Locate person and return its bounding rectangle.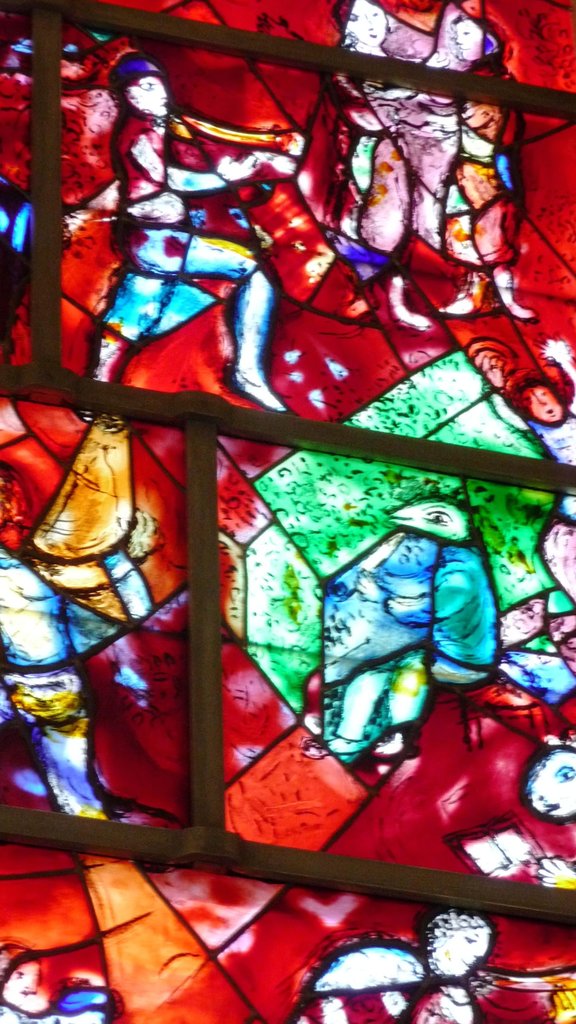
left=86, top=51, right=291, bottom=411.
